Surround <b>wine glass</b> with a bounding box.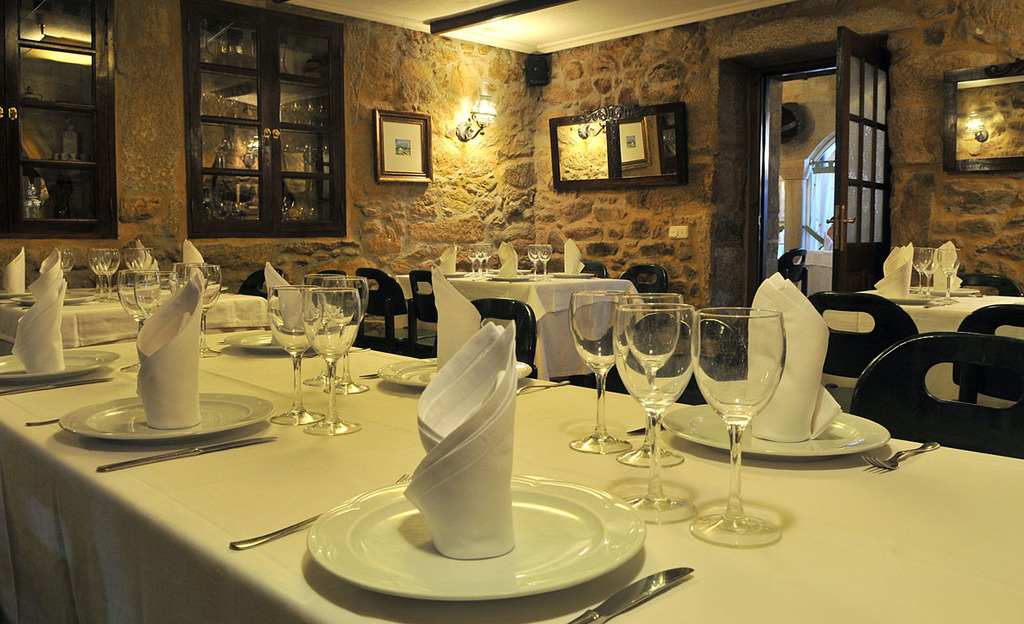
[168, 267, 218, 362].
